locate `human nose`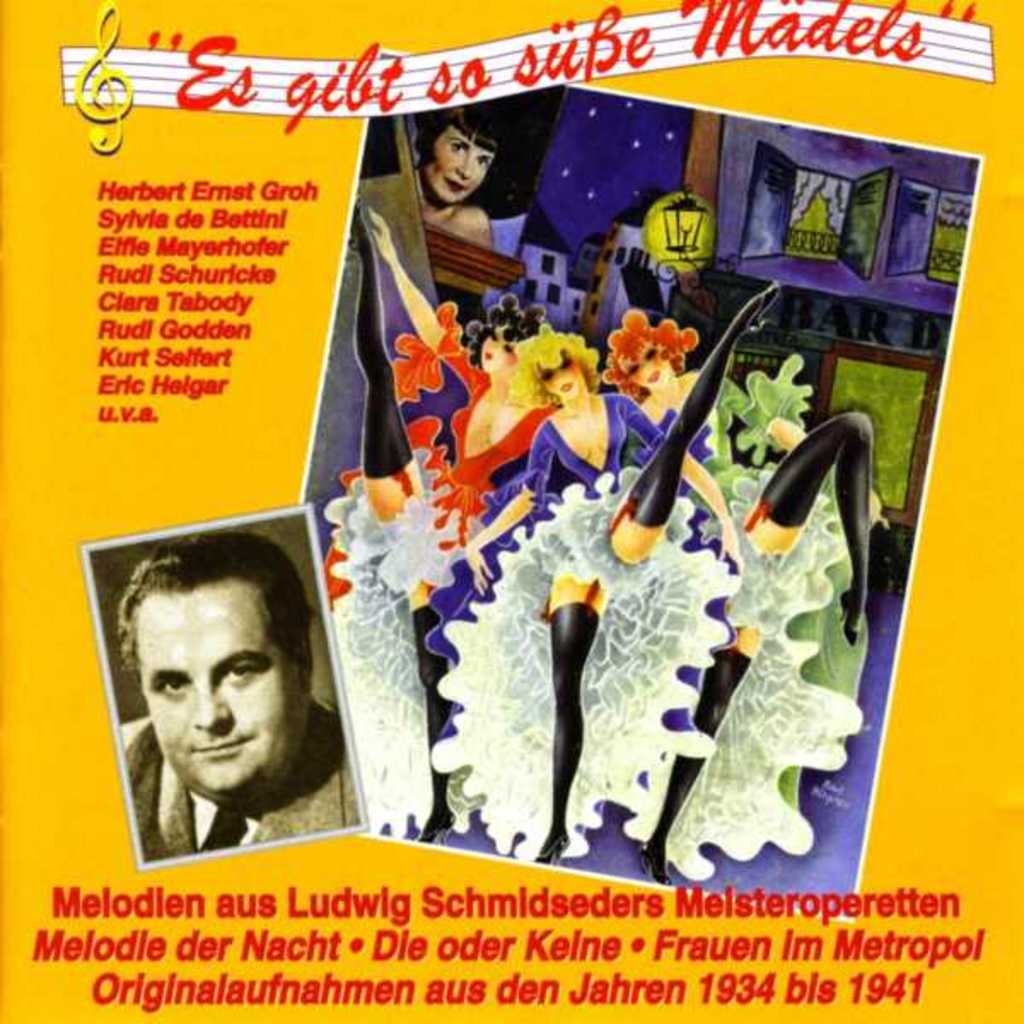
box(454, 148, 474, 181)
